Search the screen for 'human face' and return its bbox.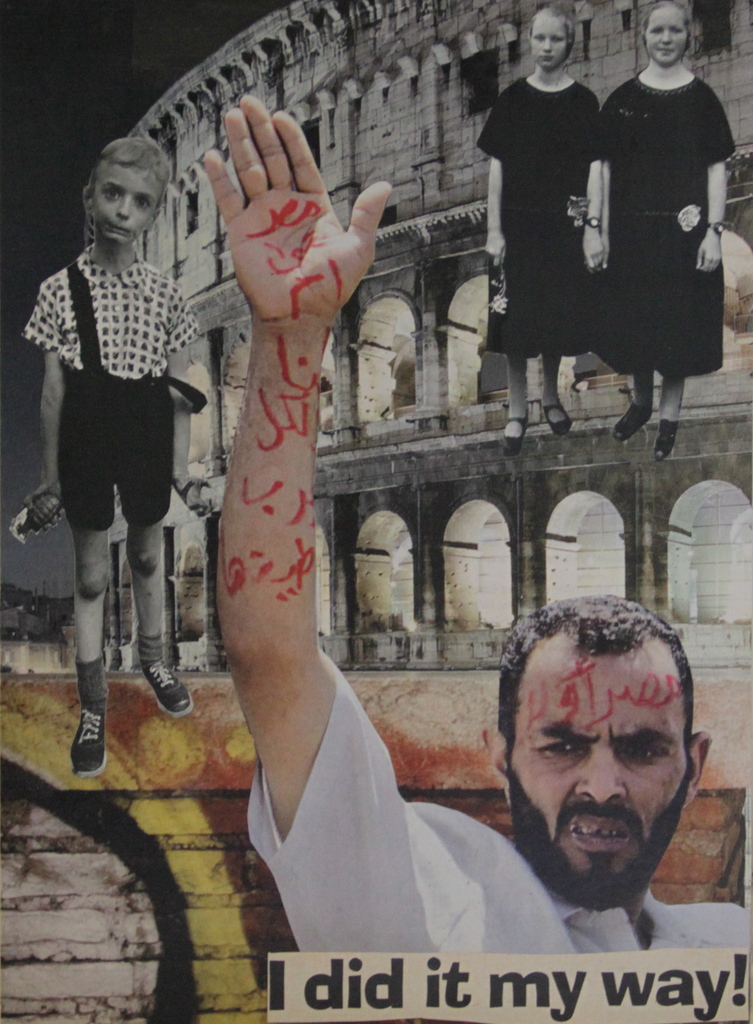
Found: (x1=87, y1=159, x2=157, y2=252).
